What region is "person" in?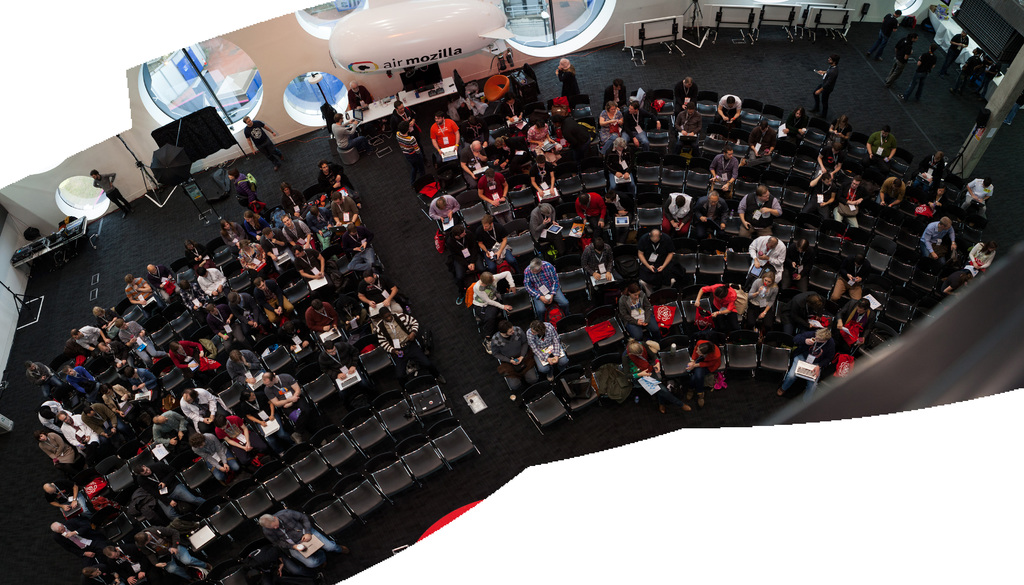
region(781, 104, 806, 140).
